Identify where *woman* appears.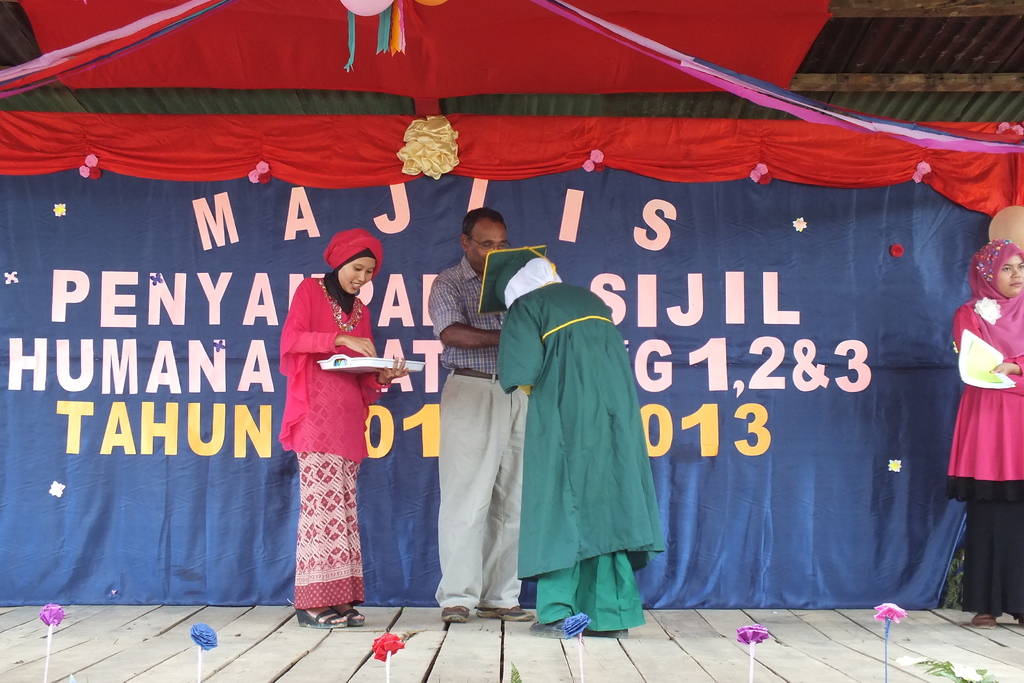
Appears at locate(270, 227, 400, 625).
